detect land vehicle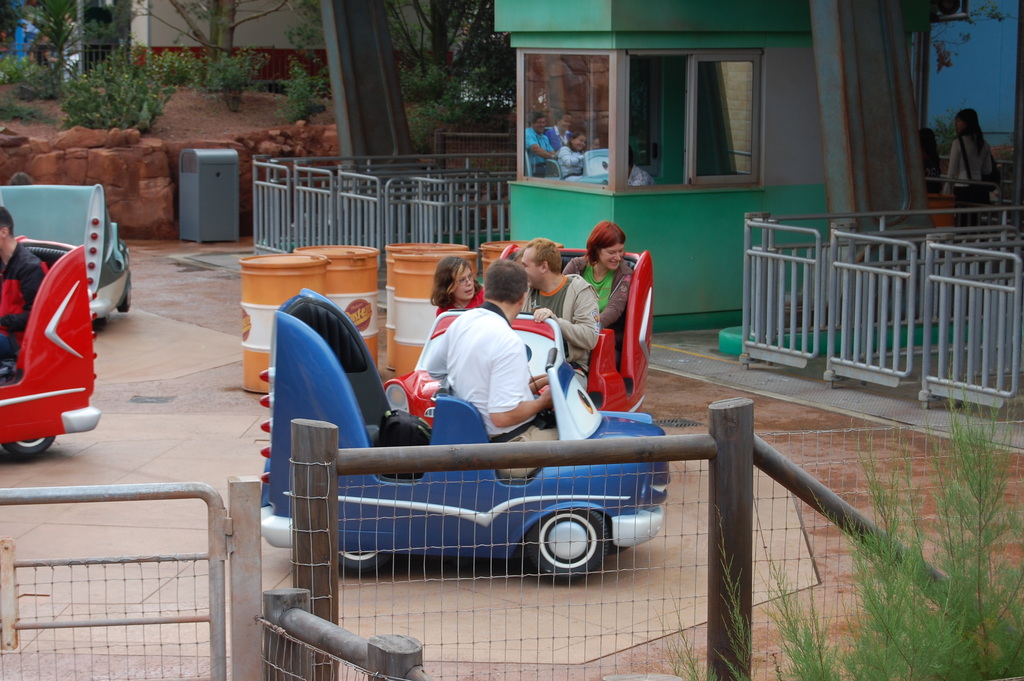
386:245:653:425
